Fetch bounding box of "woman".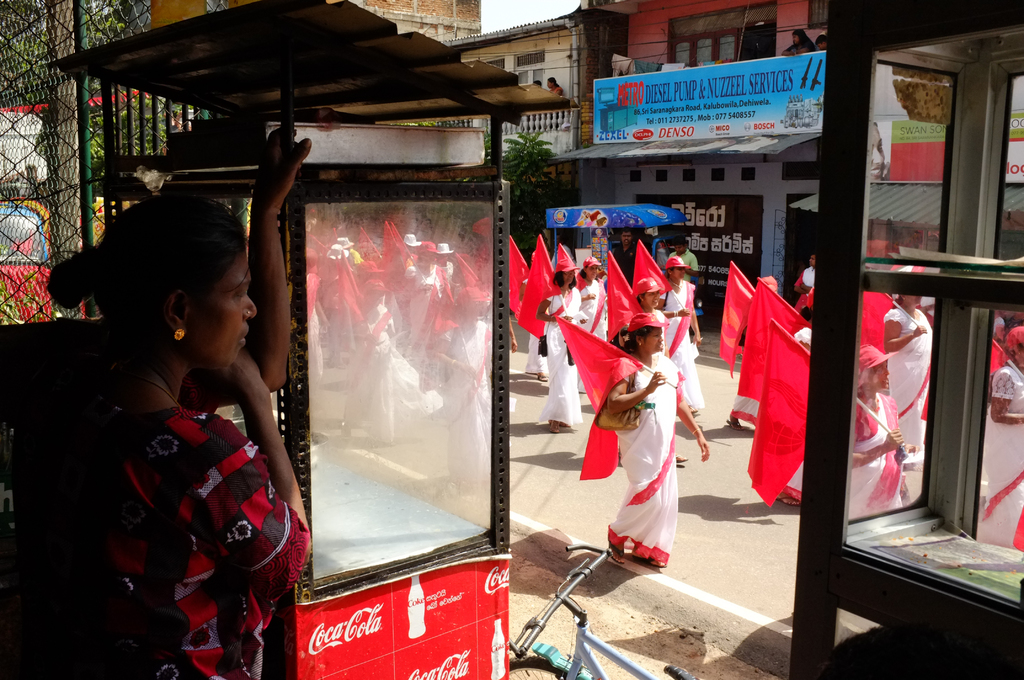
Bbox: rect(602, 313, 710, 560).
